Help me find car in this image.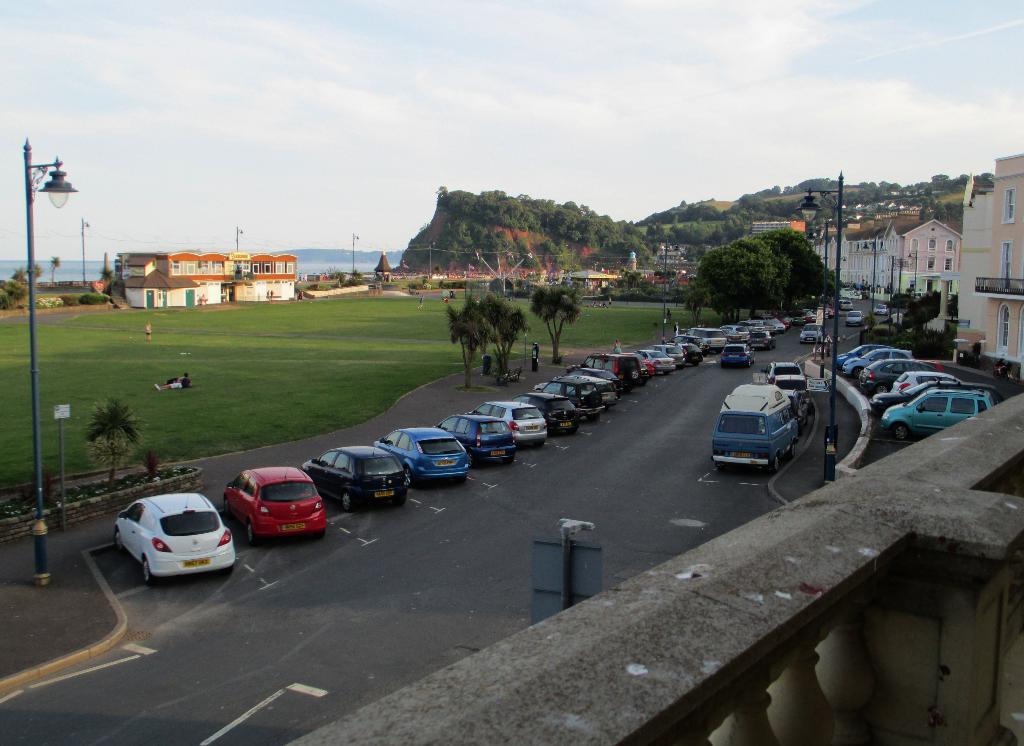
Found it: bbox=[859, 356, 929, 388].
